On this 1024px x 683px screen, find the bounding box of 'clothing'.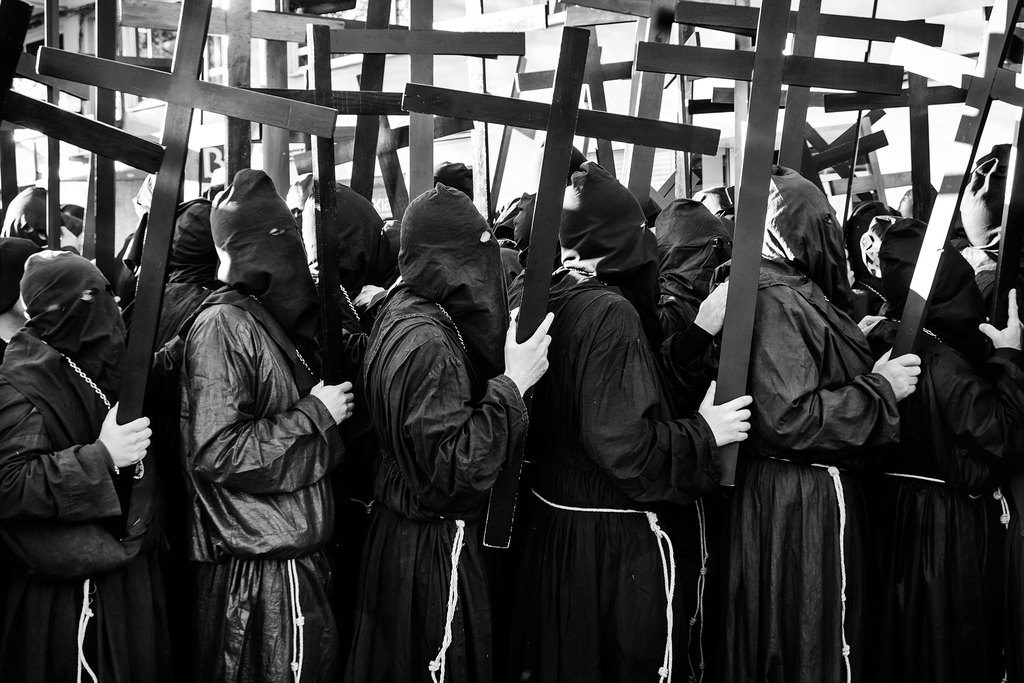
Bounding box: l=860, t=235, r=1016, b=682.
